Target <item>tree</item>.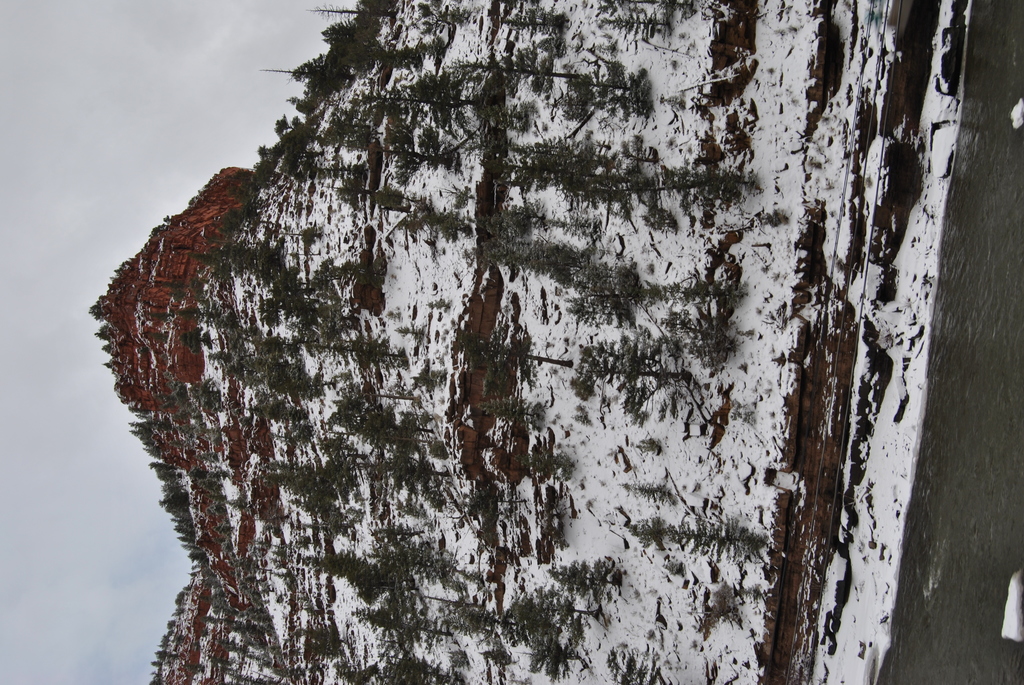
Target region: [446,47,584,89].
